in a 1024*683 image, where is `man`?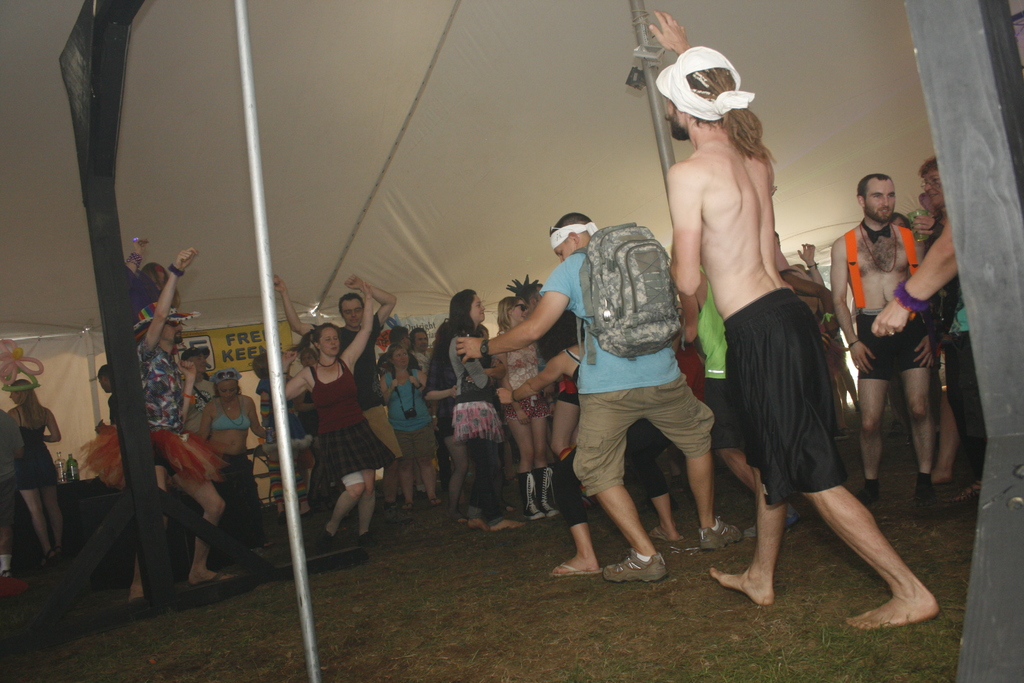
[181, 345, 220, 439].
